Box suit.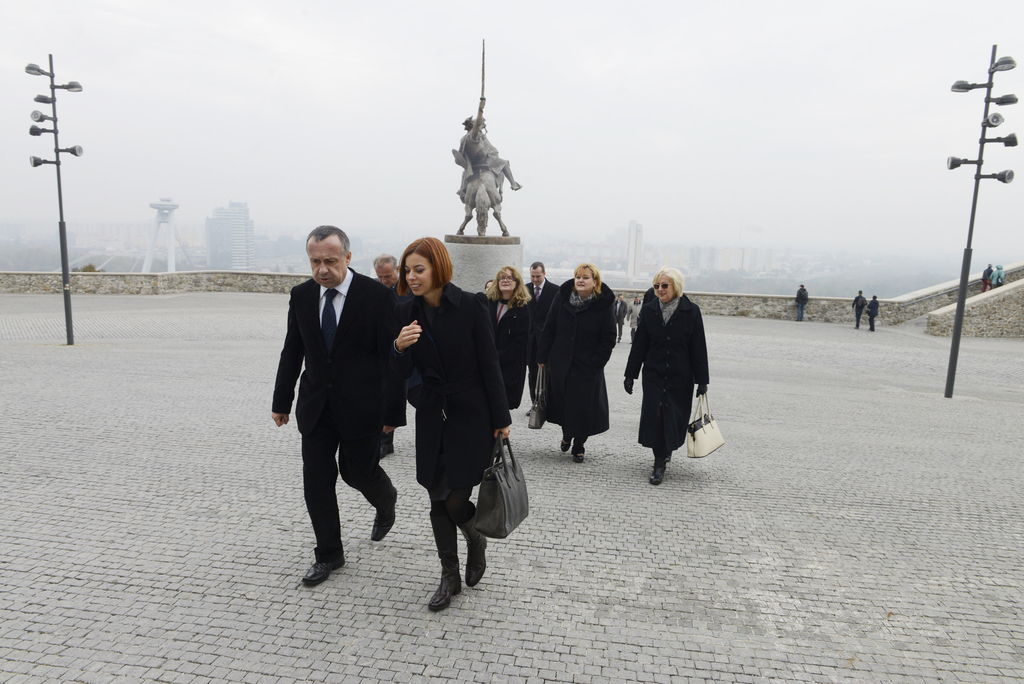
<box>522,279,559,362</box>.
